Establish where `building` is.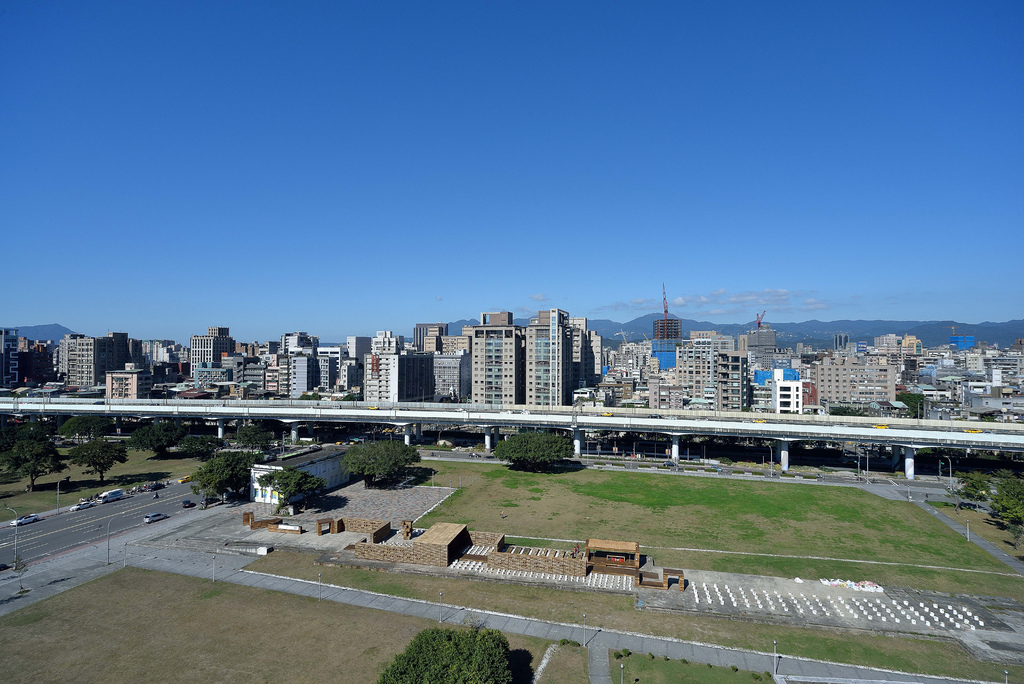
Established at pyautogui.locateOnScreen(364, 333, 429, 403).
